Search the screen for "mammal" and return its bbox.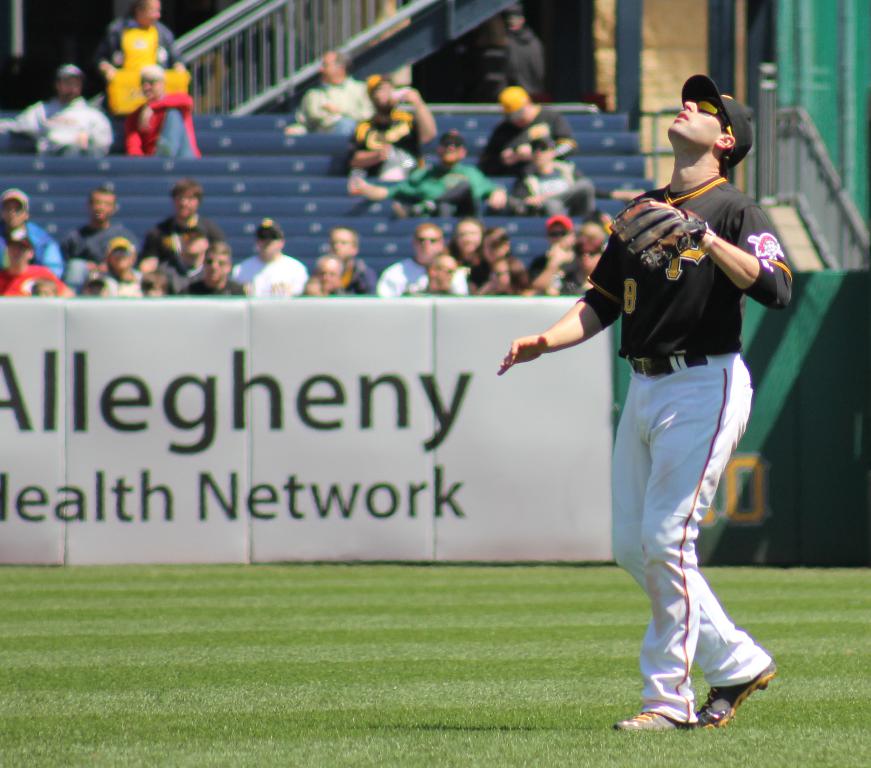
Found: detection(187, 238, 247, 294).
